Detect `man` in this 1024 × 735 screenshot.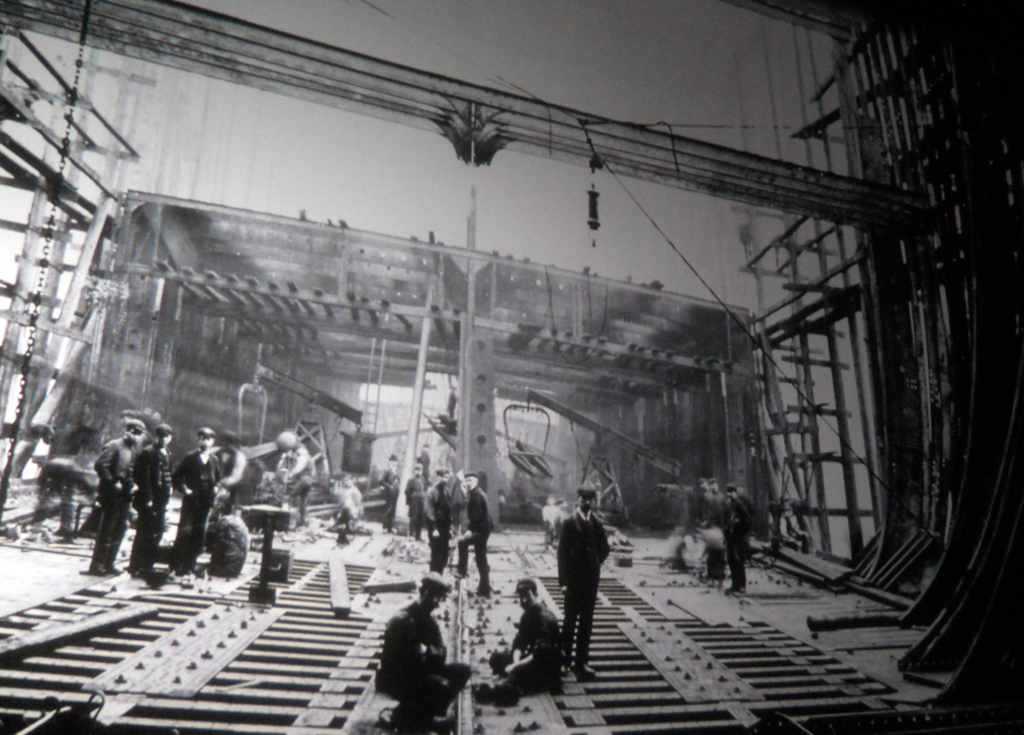
Detection: x1=411 y1=435 x2=436 y2=479.
